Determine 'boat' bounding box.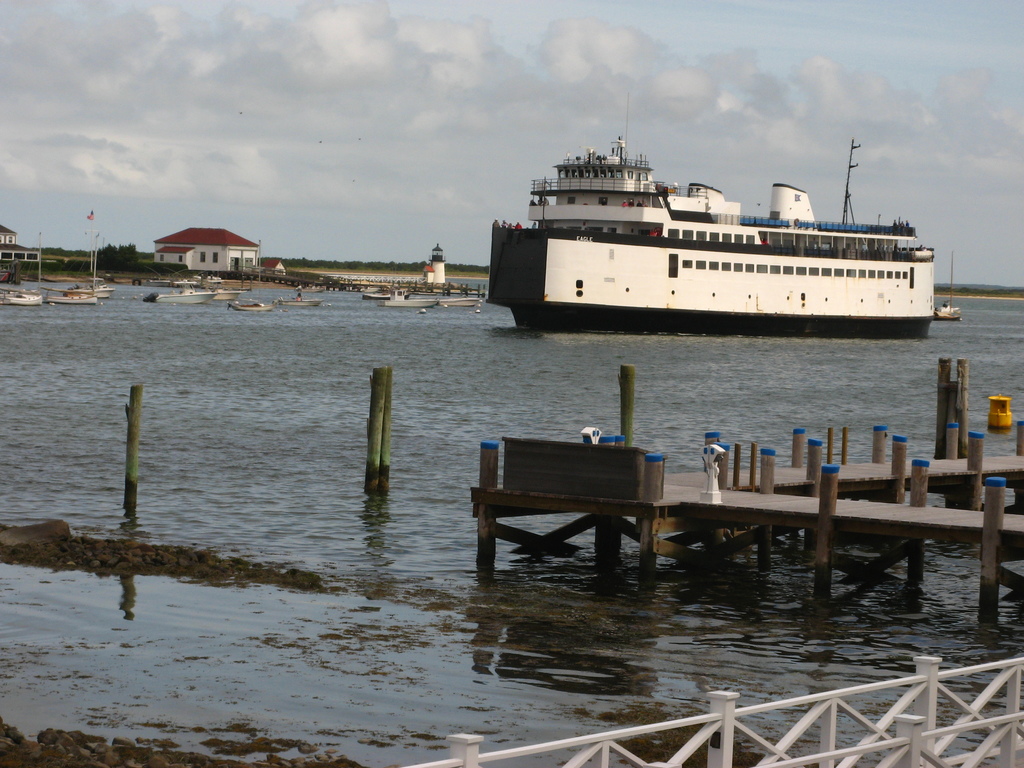
Determined: {"x1": 191, "y1": 269, "x2": 219, "y2": 296}.
